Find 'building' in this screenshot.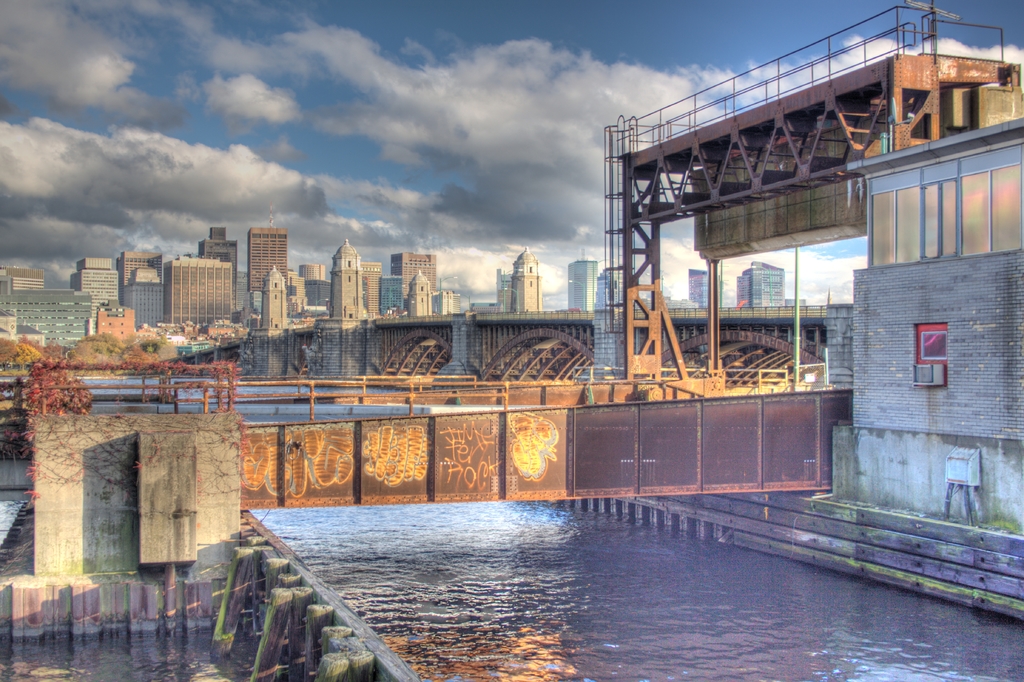
The bounding box for 'building' is rect(509, 248, 538, 316).
